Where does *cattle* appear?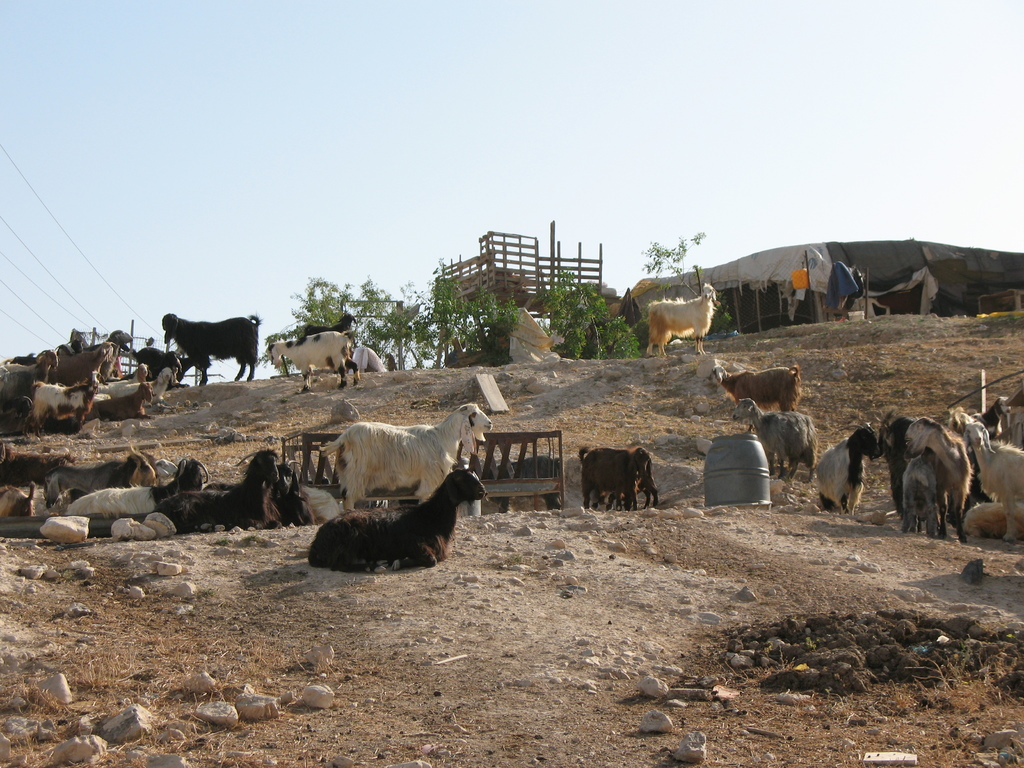
Appears at detection(962, 423, 1023, 545).
